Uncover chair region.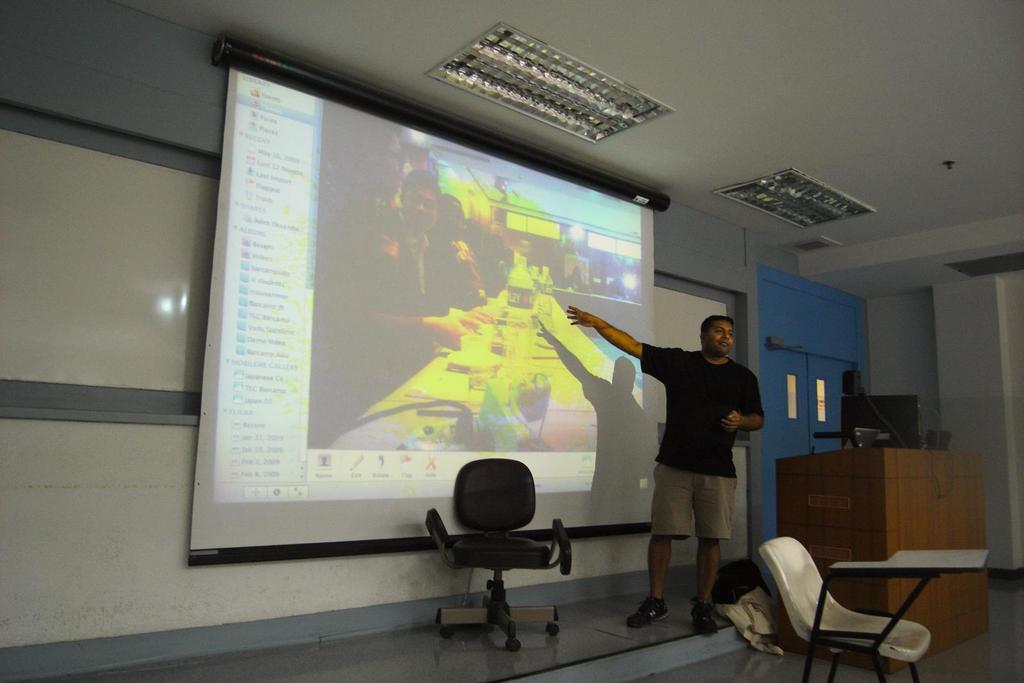
Uncovered: 426:456:576:653.
